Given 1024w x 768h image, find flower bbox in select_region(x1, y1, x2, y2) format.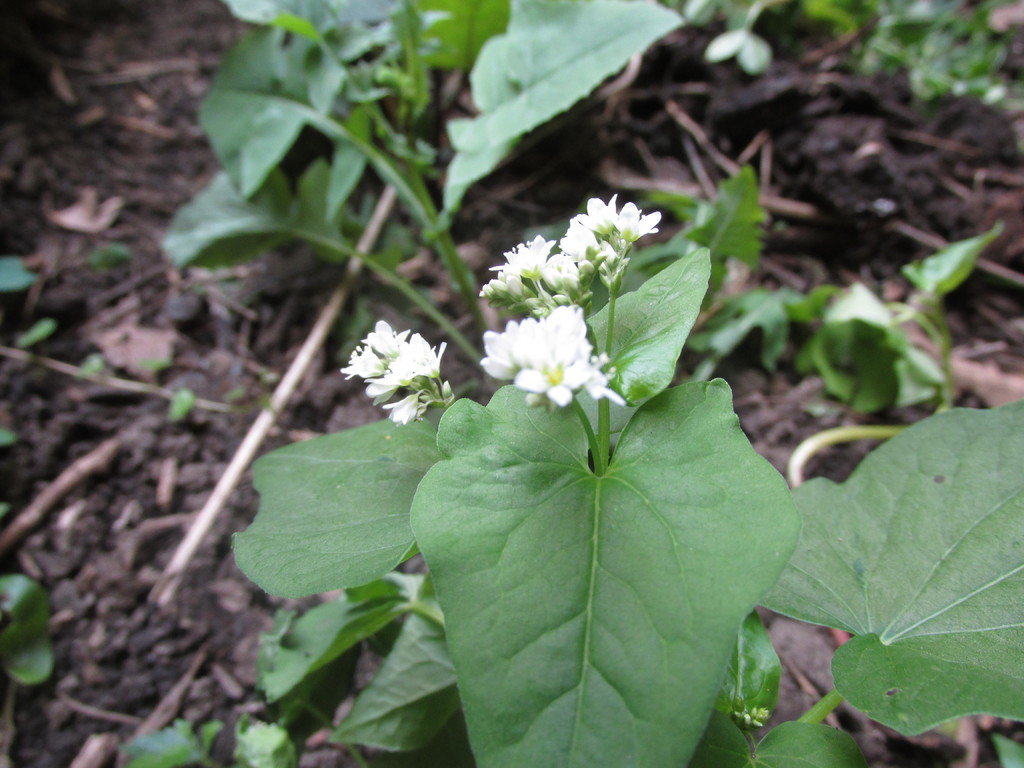
select_region(545, 257, 580, 281).
